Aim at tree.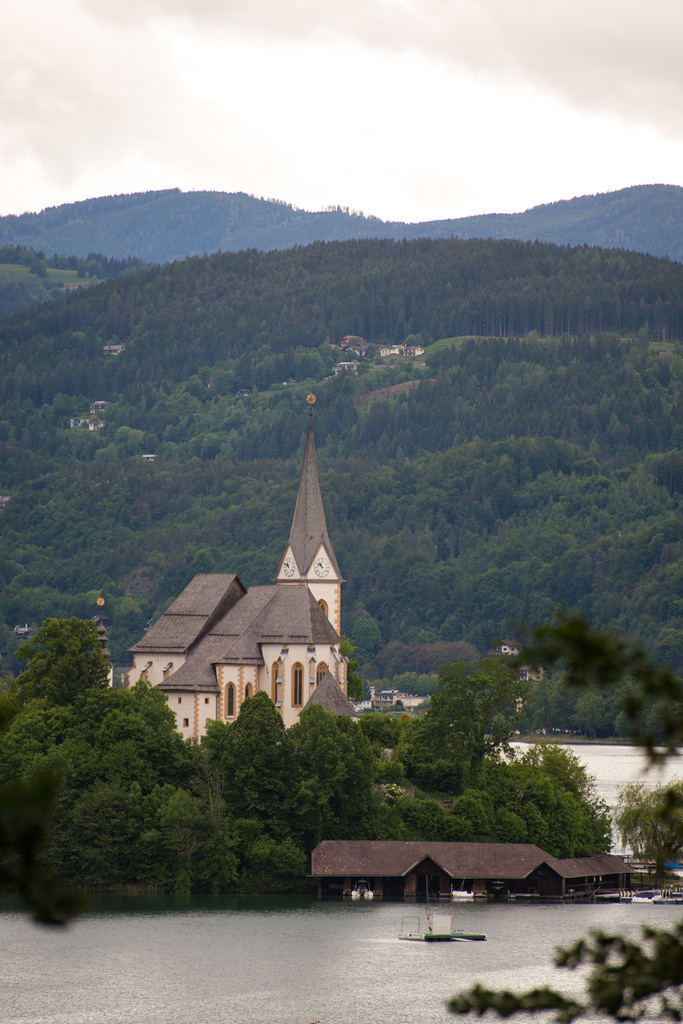
Aimed at <box>400,659,492,792</box>.
